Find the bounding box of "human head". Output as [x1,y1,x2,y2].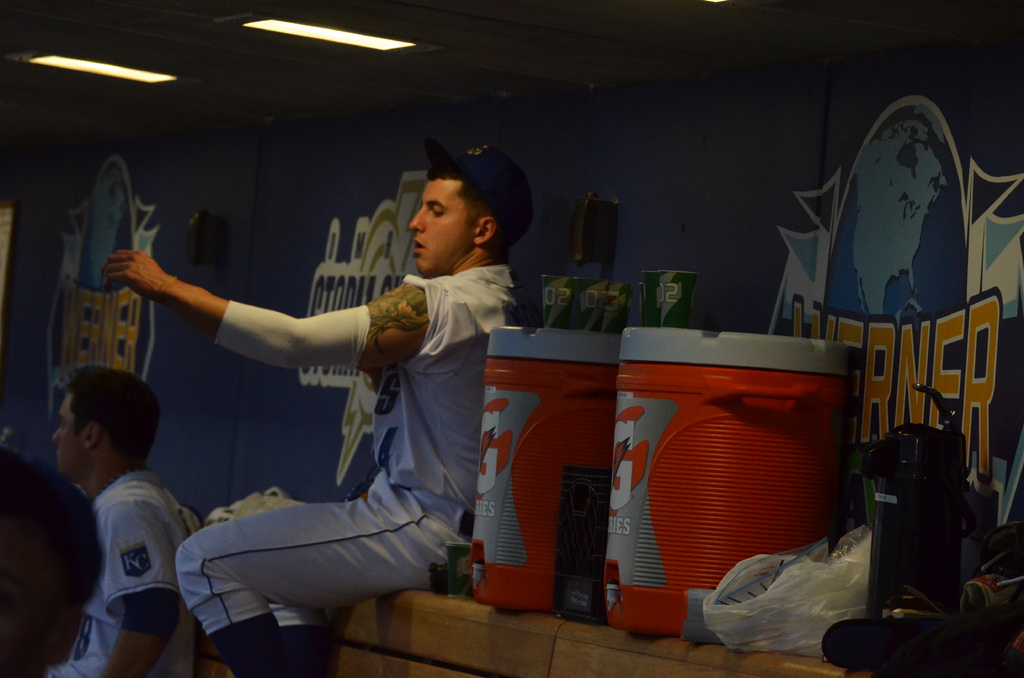
[40,371,163,496].
